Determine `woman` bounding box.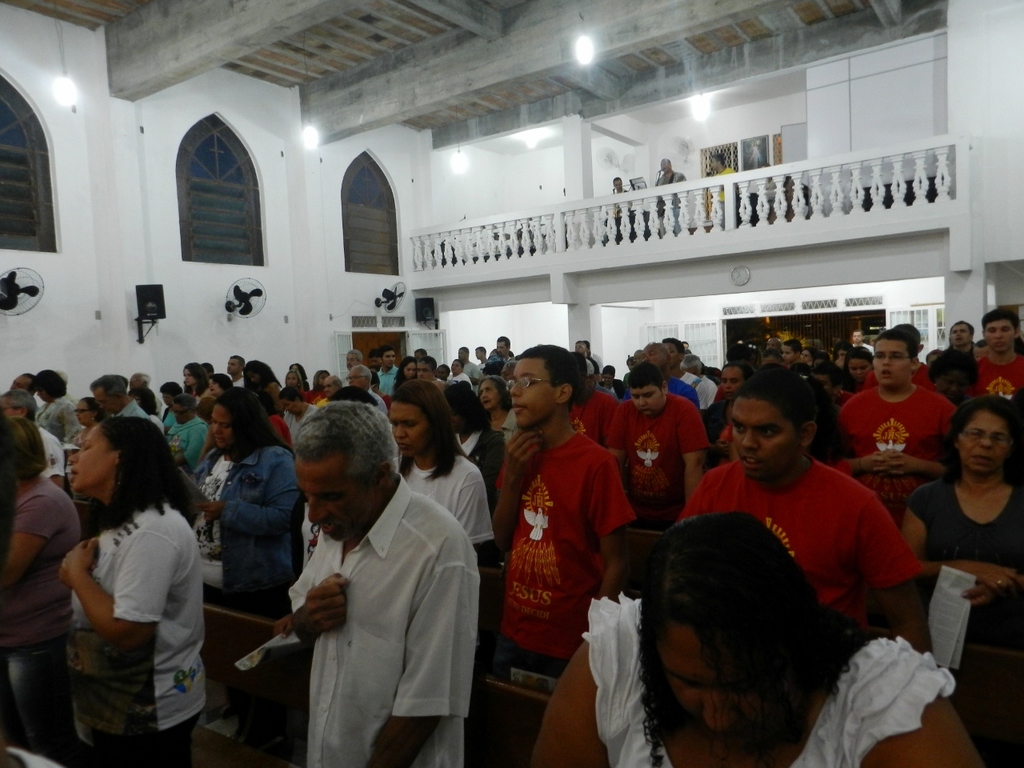
Determined: l=477, t=373, r=519, b=445.
